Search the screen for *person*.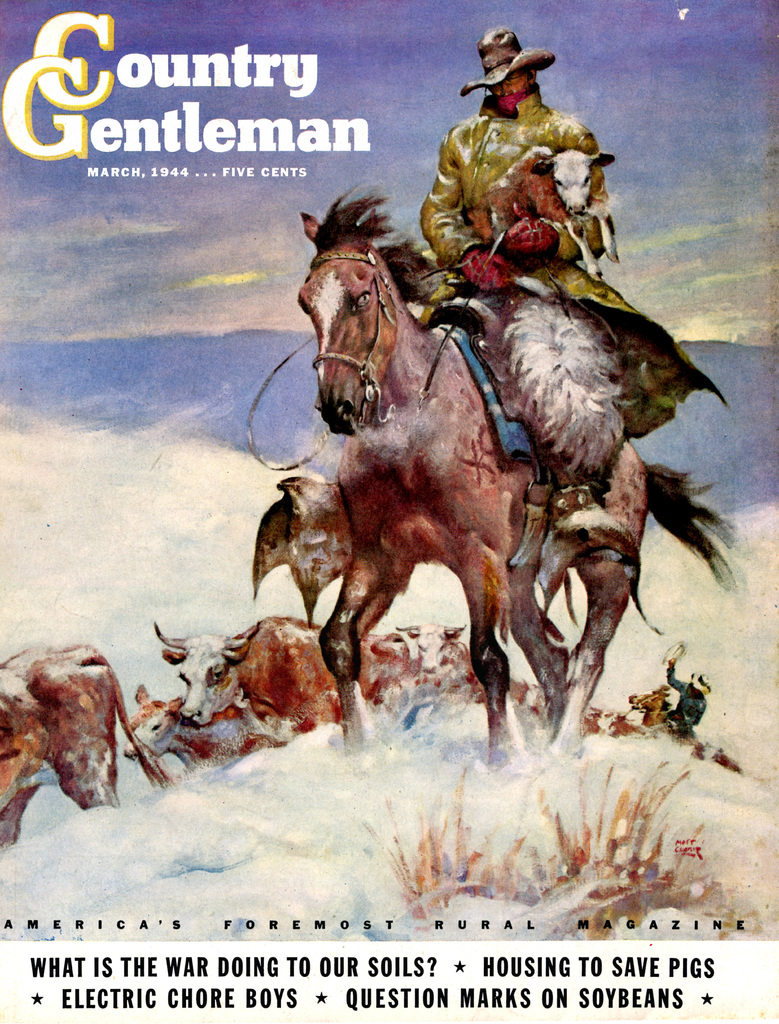
Found at bbox=(411, 26, 725, 445).
